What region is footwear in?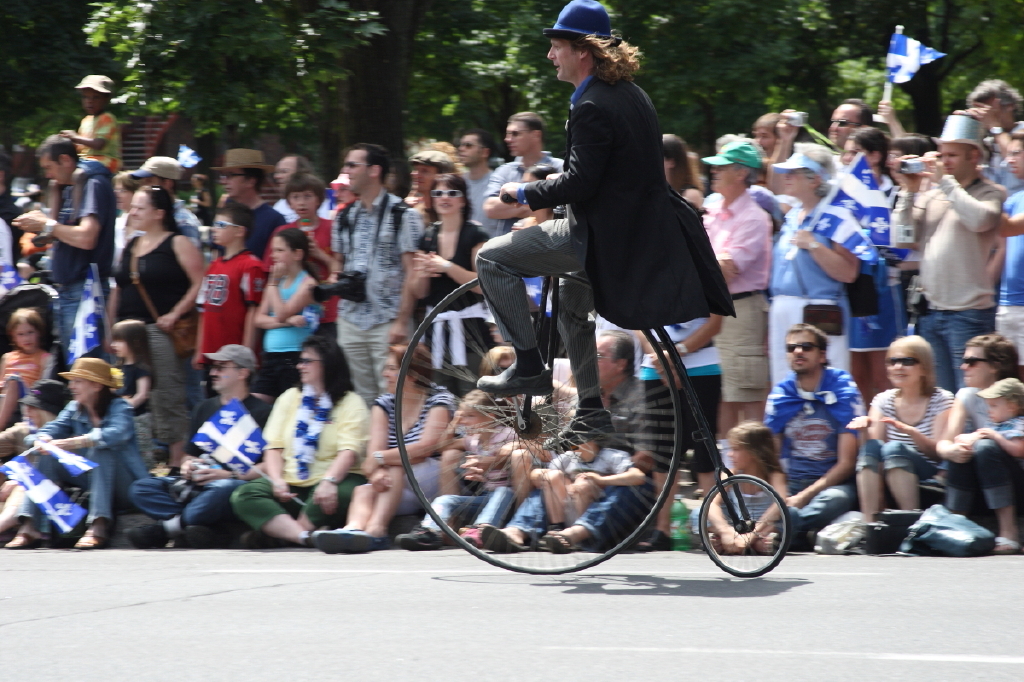
316 529 374 554.
